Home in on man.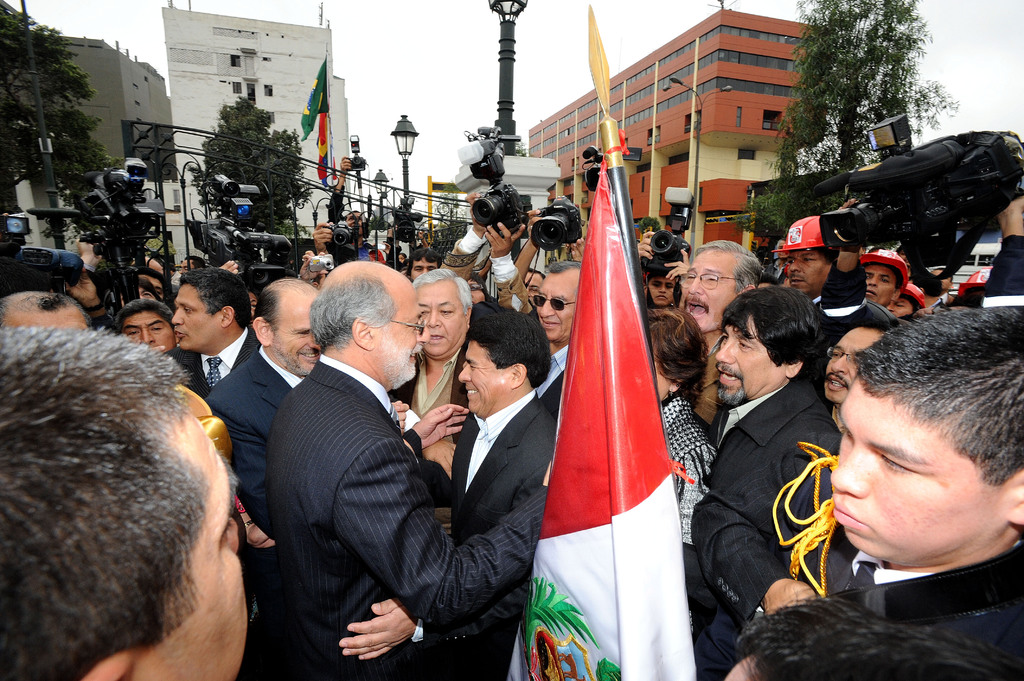
Homed in at bbox(249, 248, 524, 678).
